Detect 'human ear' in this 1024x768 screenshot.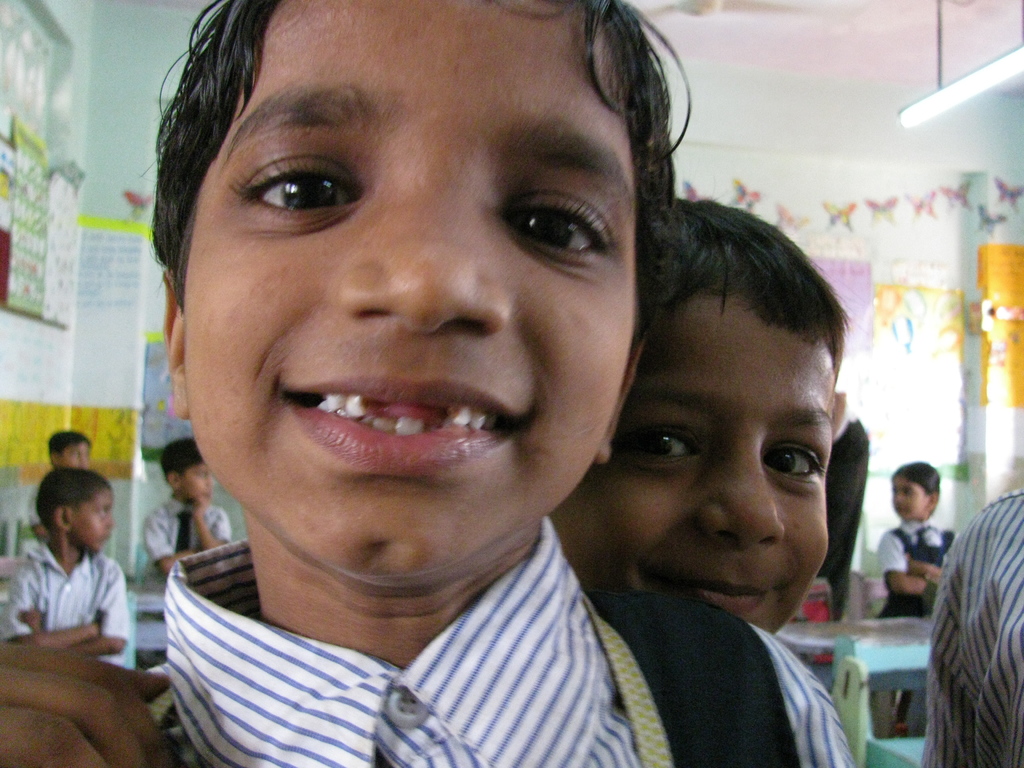
Detection: [x1=600, y1=342, x2=645, y2=467].
